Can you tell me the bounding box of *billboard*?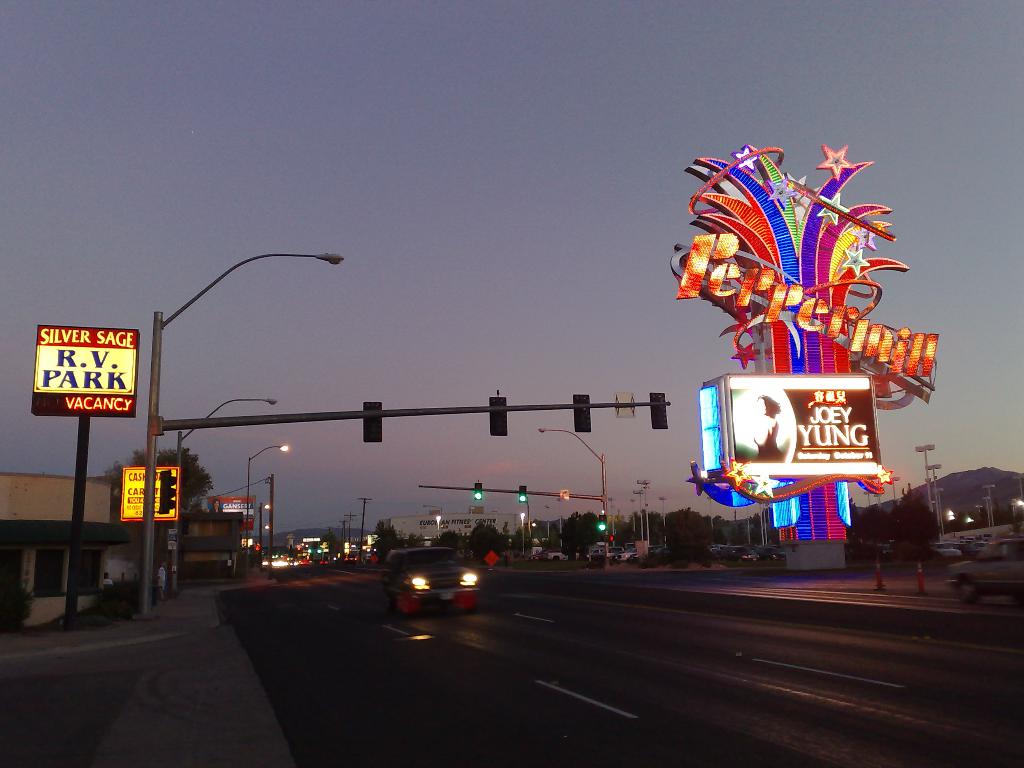
box(206, 495, 257, 531).
